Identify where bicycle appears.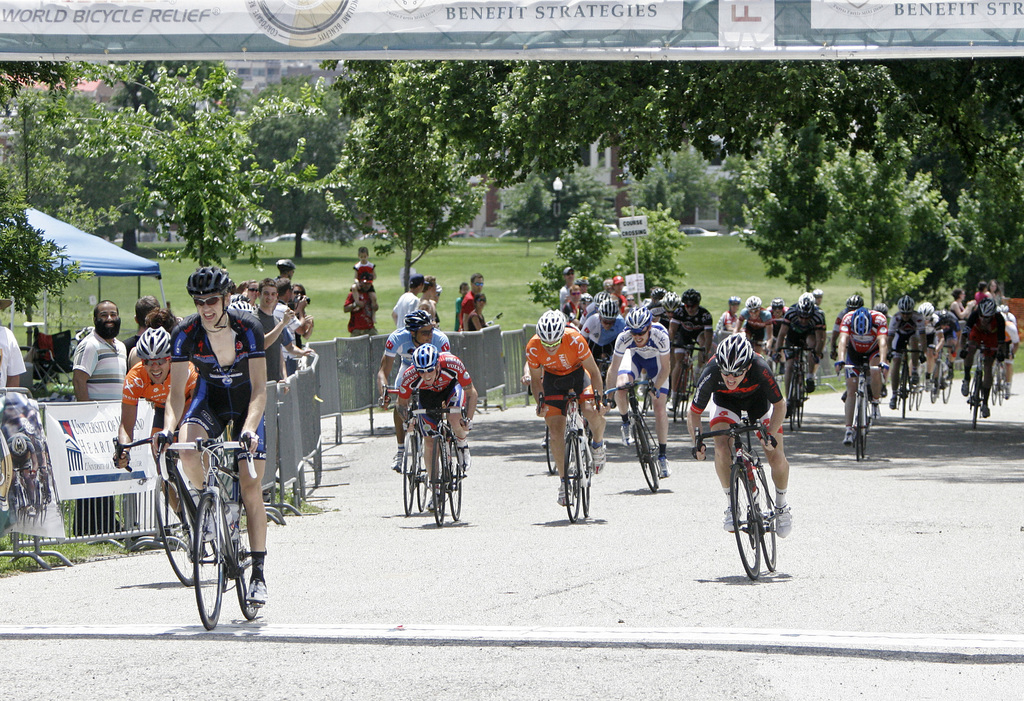
Appears at (114,427,218,584).
